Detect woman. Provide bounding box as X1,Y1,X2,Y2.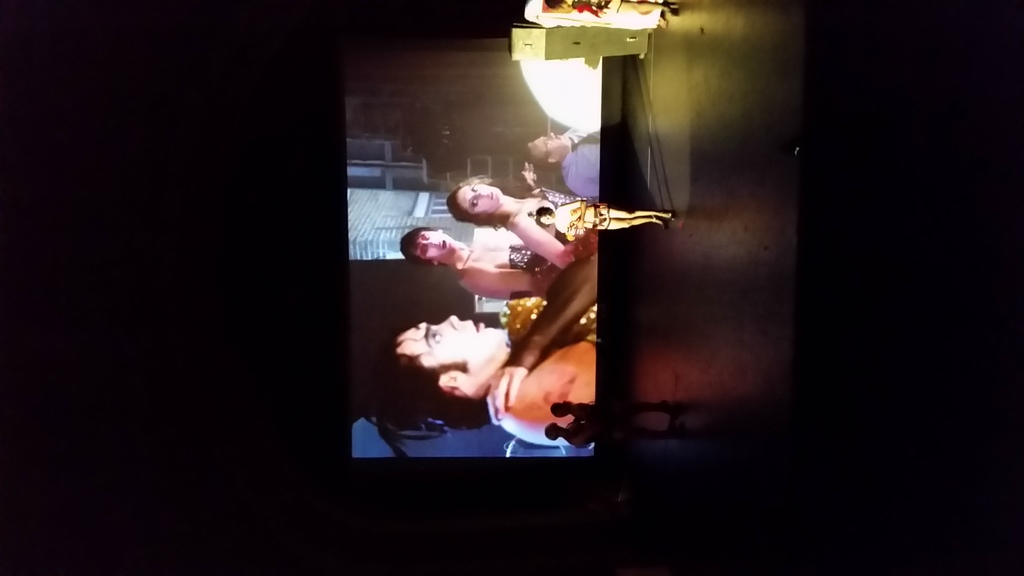
445,161,598,274.
